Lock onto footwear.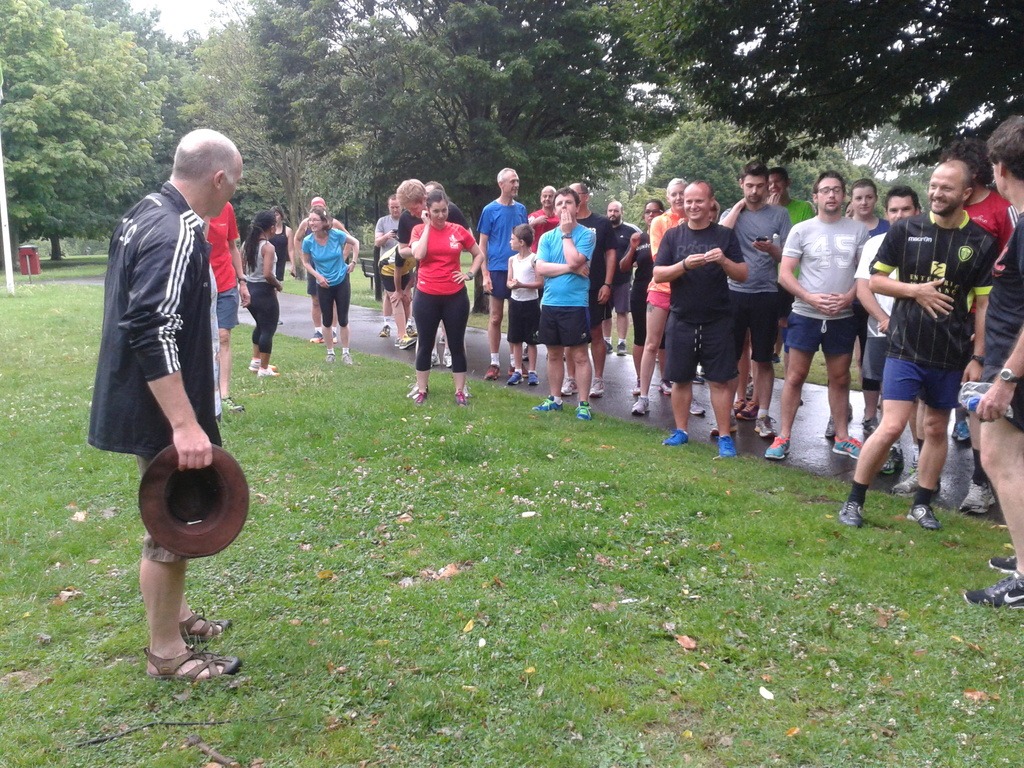
Locked: (left=834, top=431, right=867, bottom=461).
